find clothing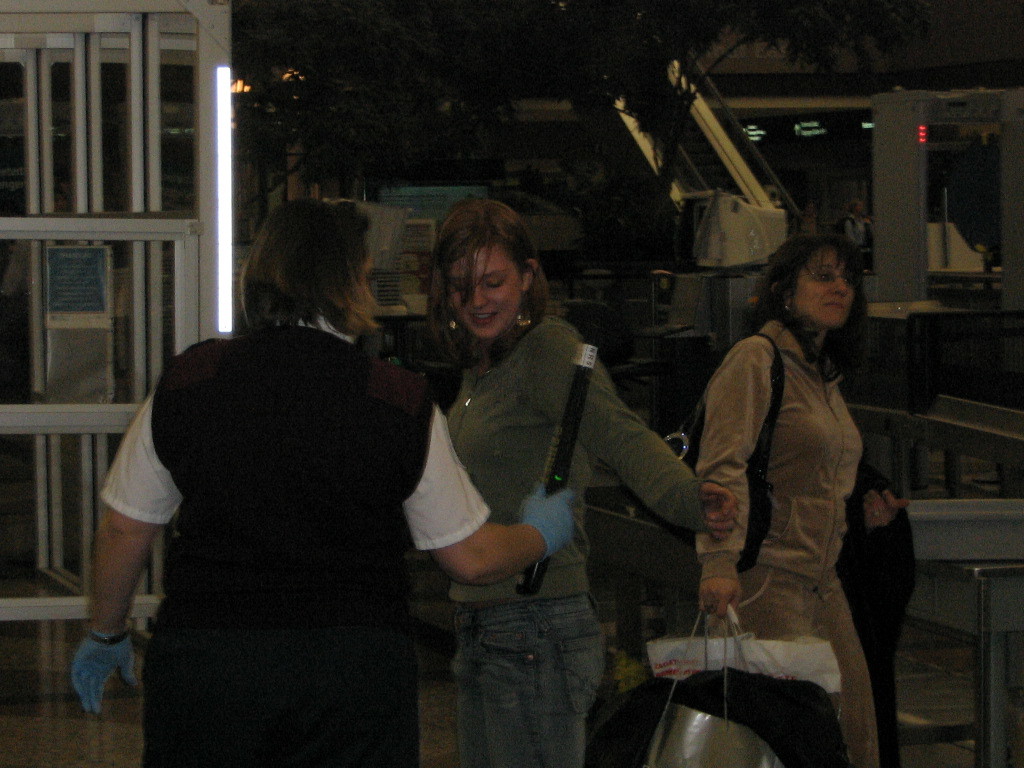
100, 313, 493, 767
